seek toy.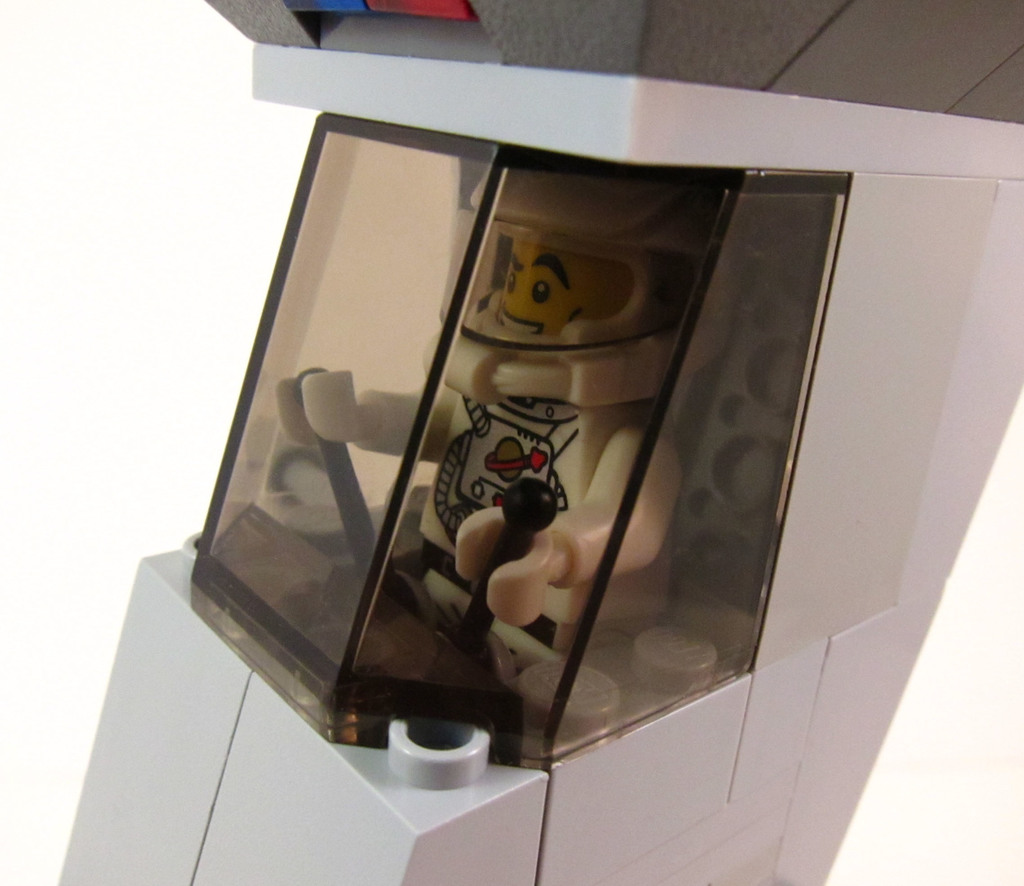
rect(278, 154, 783, 790).
